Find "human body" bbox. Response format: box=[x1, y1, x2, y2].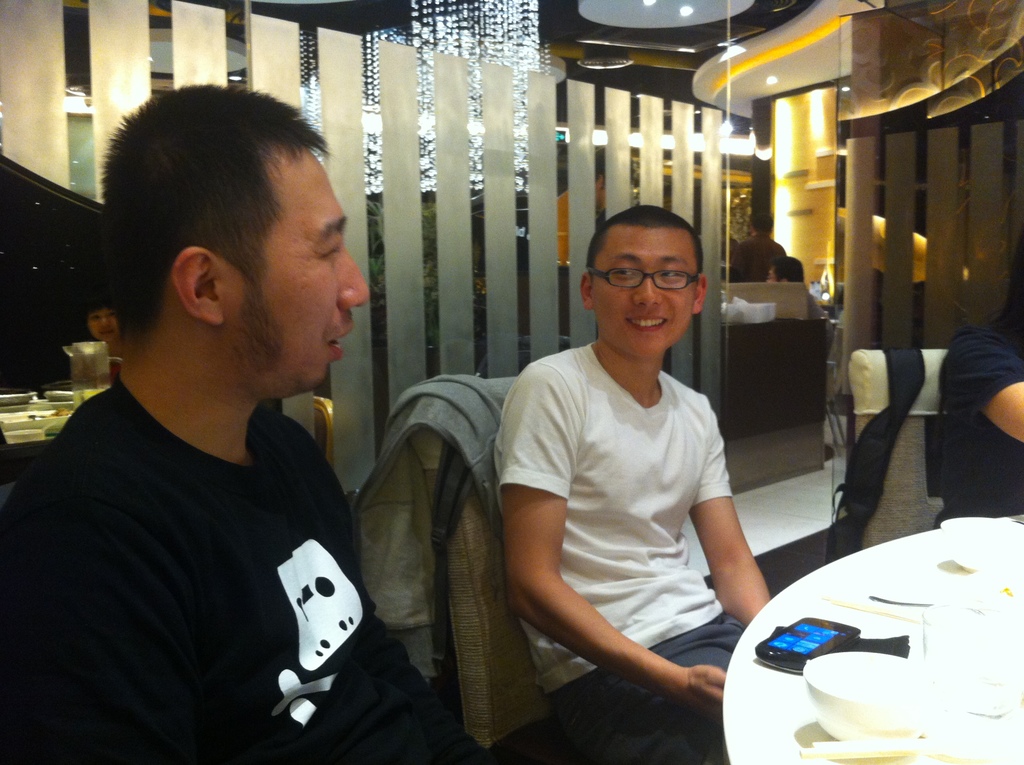
box=[765, 259, 835, 345].
